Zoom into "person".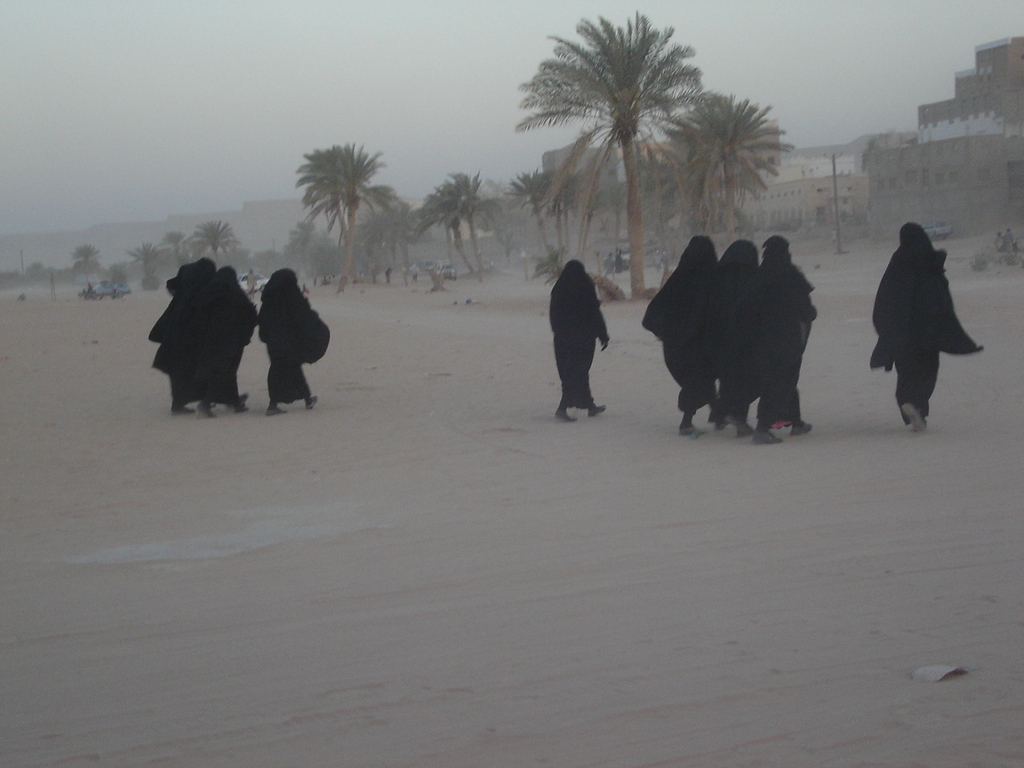
Zoom target: bbox=[386, 267, 391, 279].
